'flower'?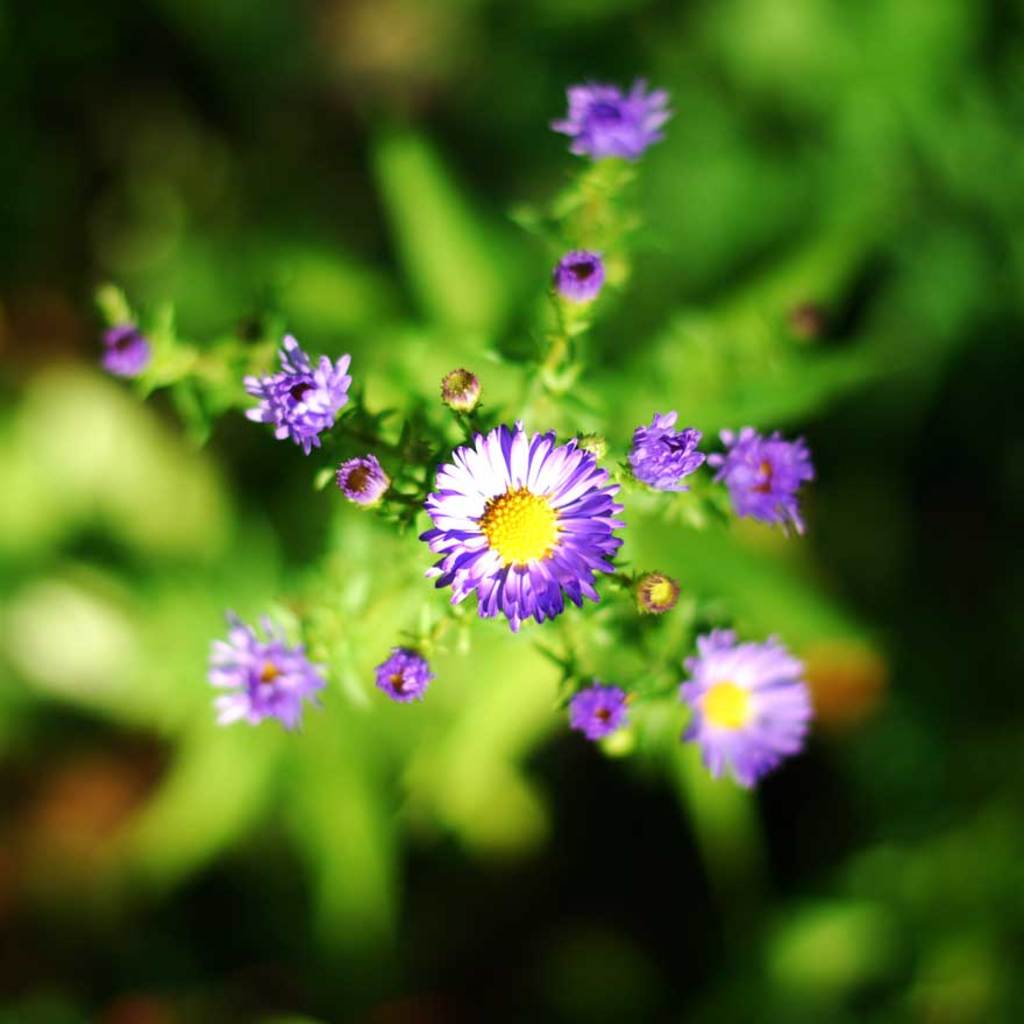
(left=417, top=412, right=632, bottom=631)
